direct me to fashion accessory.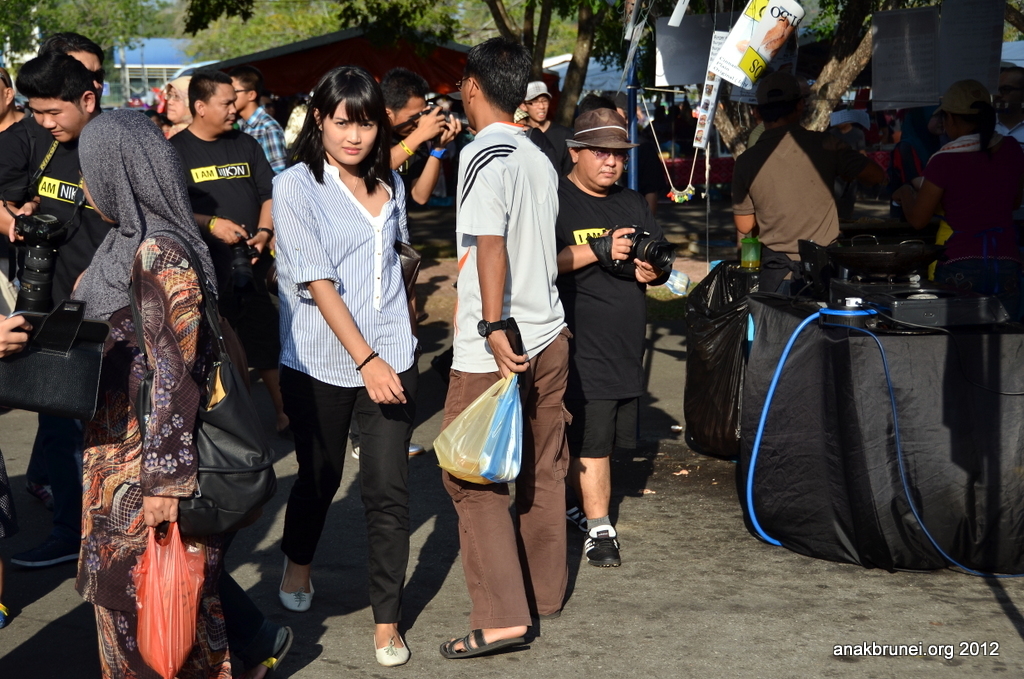
Direction: [left=479, top=318, right=512, bottom=333].
